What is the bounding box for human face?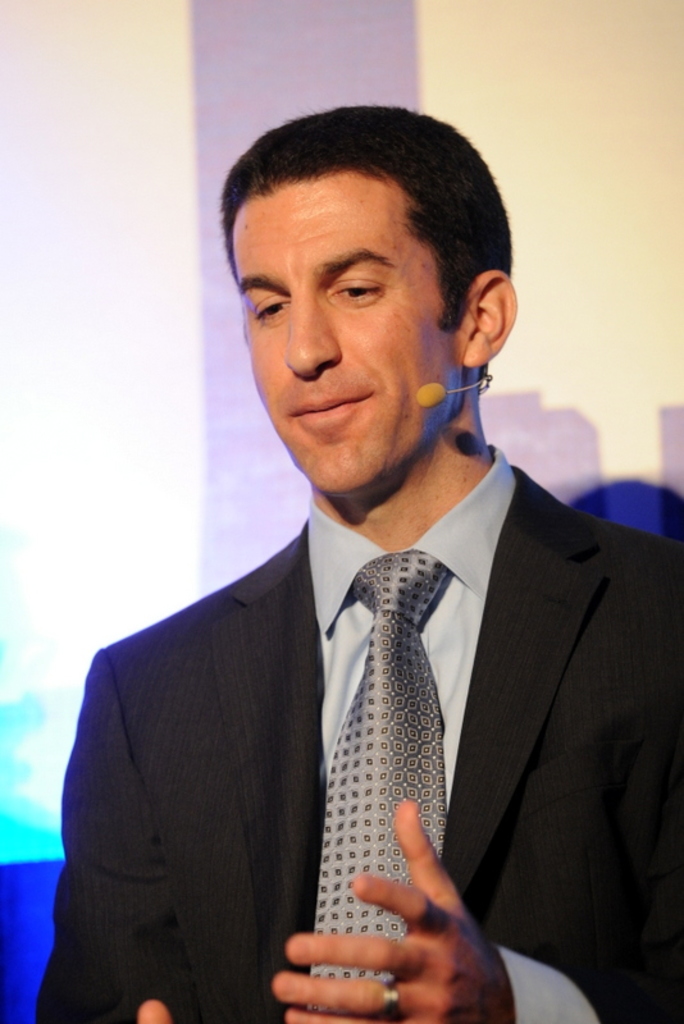
{"x1": 227, "y1": 164, "x2": 464, "y2": 493}.
